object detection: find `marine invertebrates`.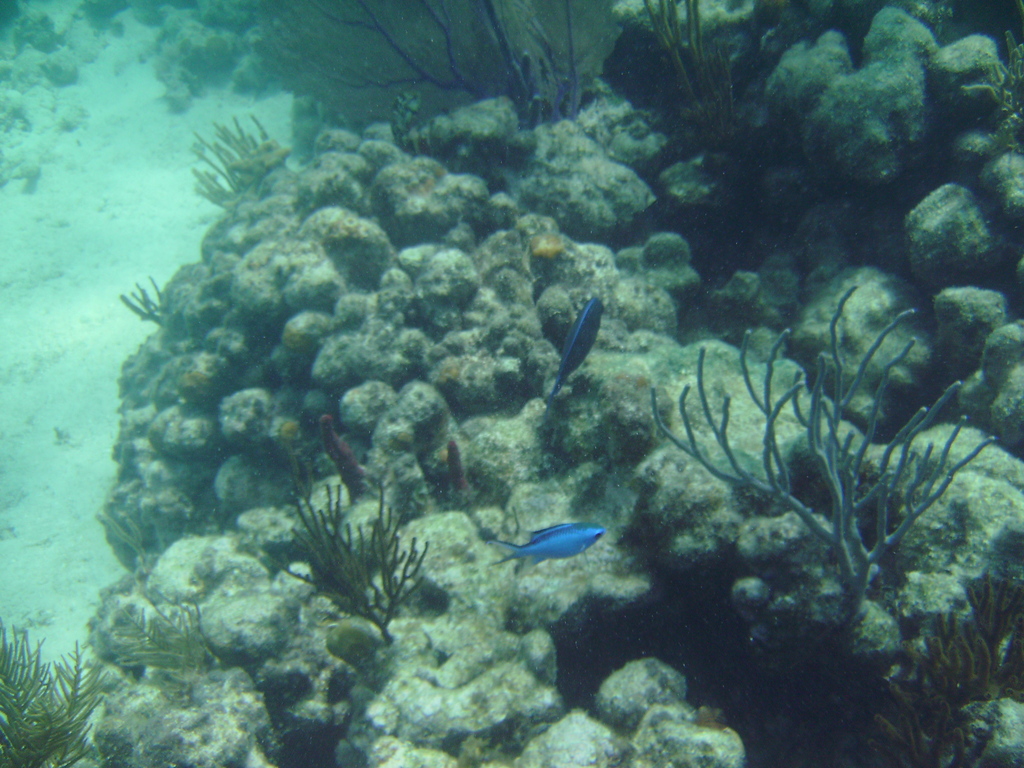
x1=253 y1=474 x2=444 y2=652.
